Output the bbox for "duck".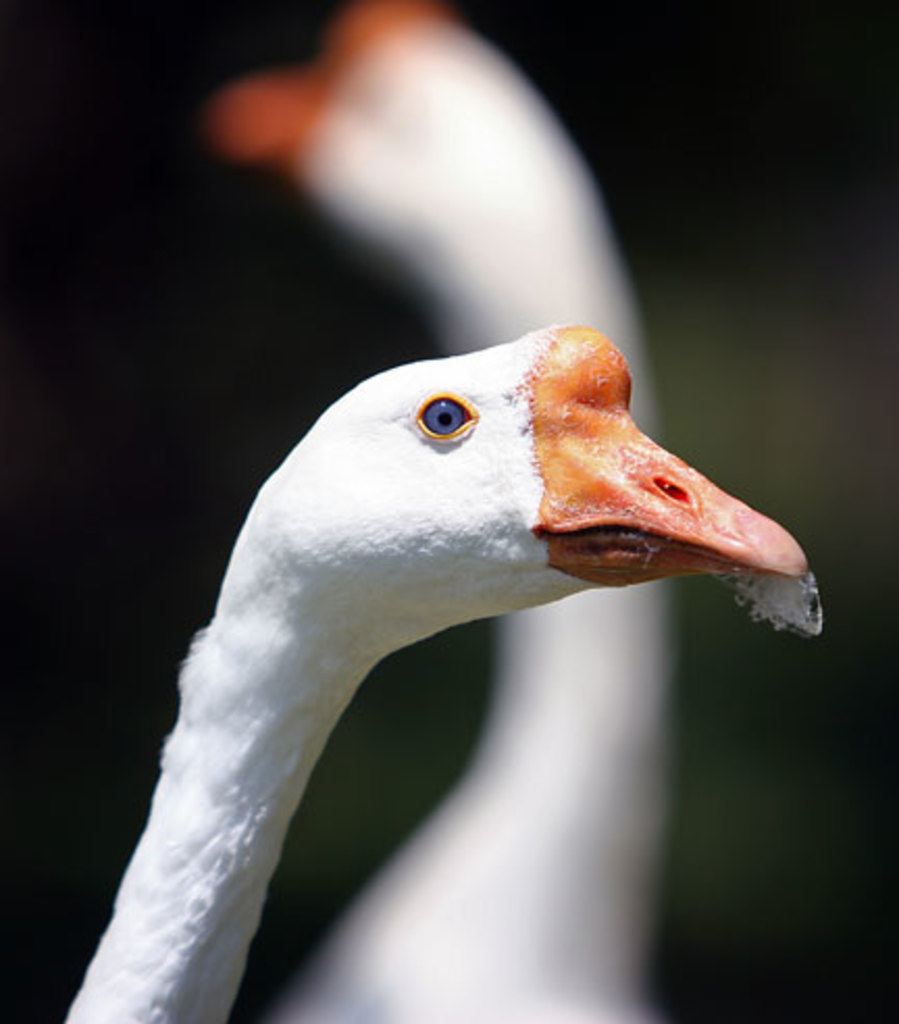
BBox(89, 325, 782, 970).
